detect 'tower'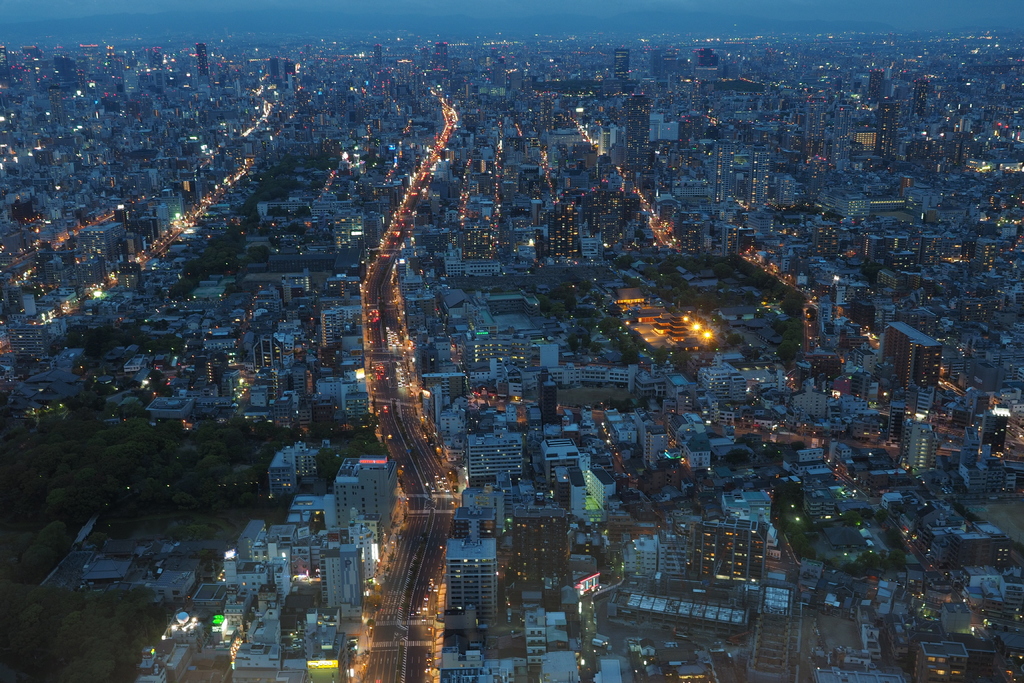
left=744, top=144, right=768, bottom=211
